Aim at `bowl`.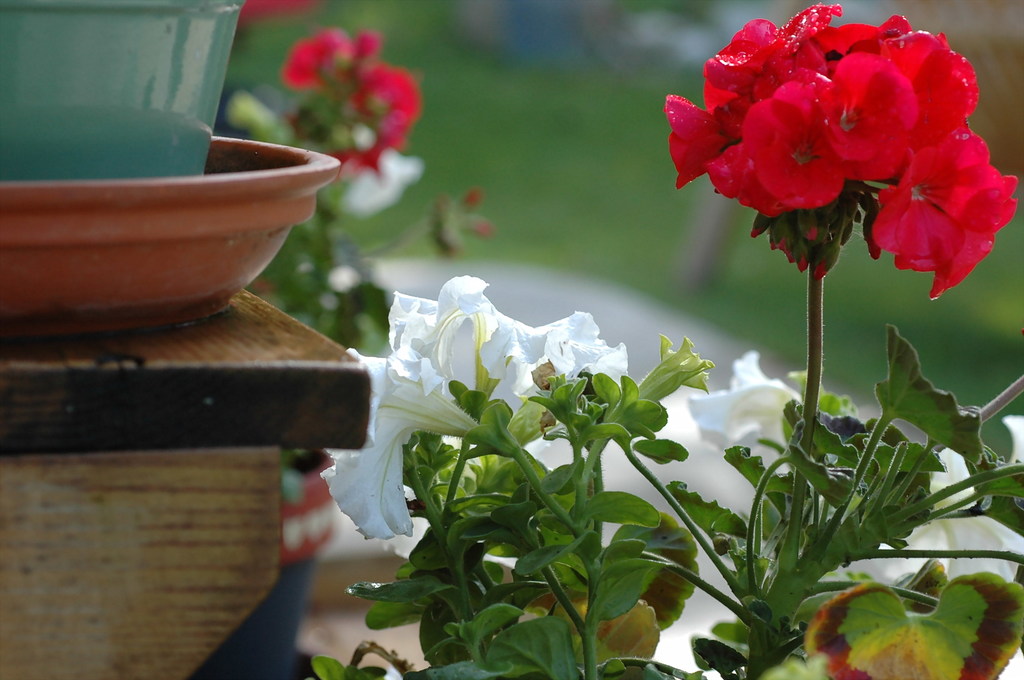
Aimed at box=[3, 130, 339, 316].
